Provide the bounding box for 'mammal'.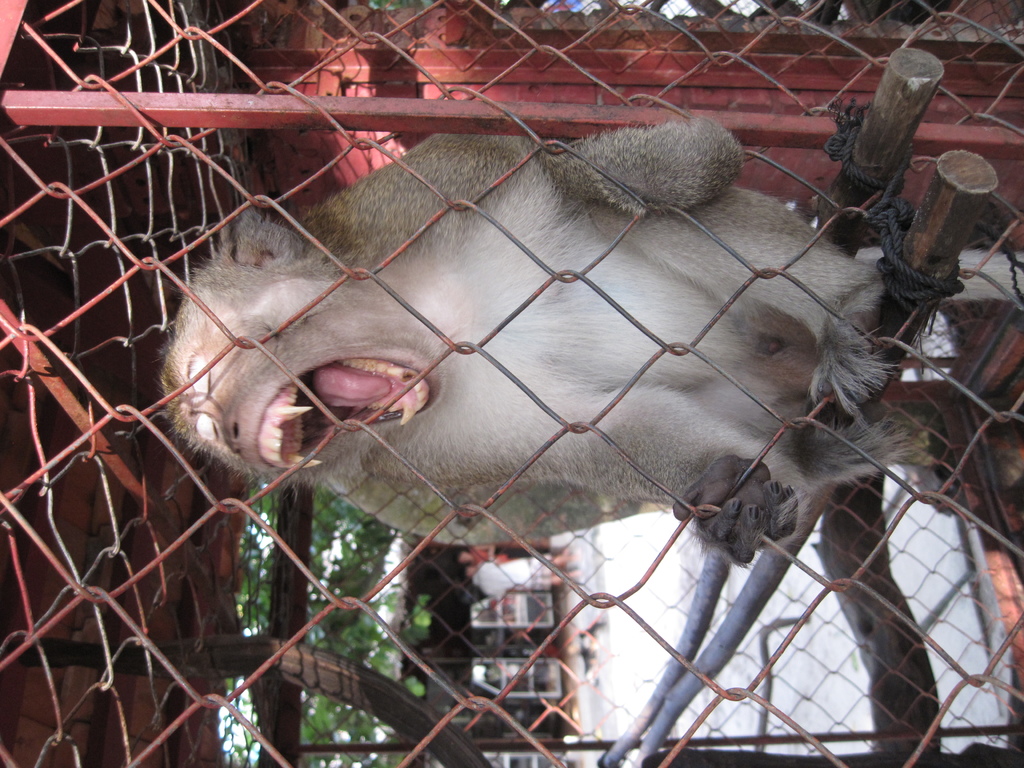
(467, 553, 587, 602).
